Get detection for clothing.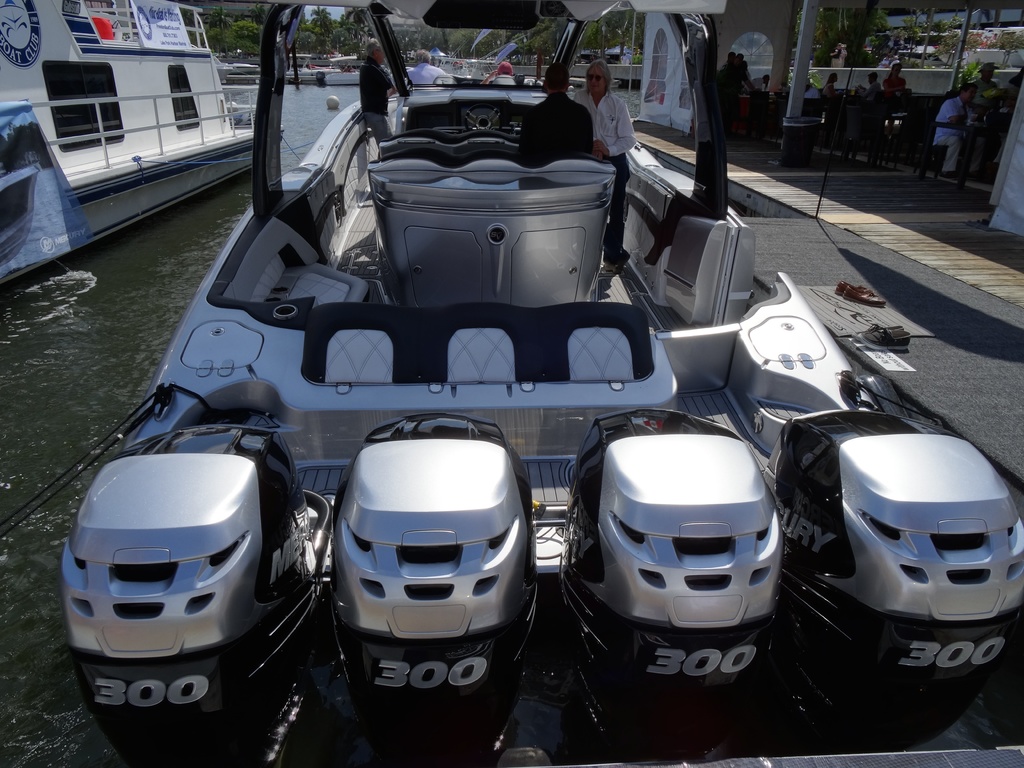
Detection: x1=933 y1=95 x2=975 y2=175.
